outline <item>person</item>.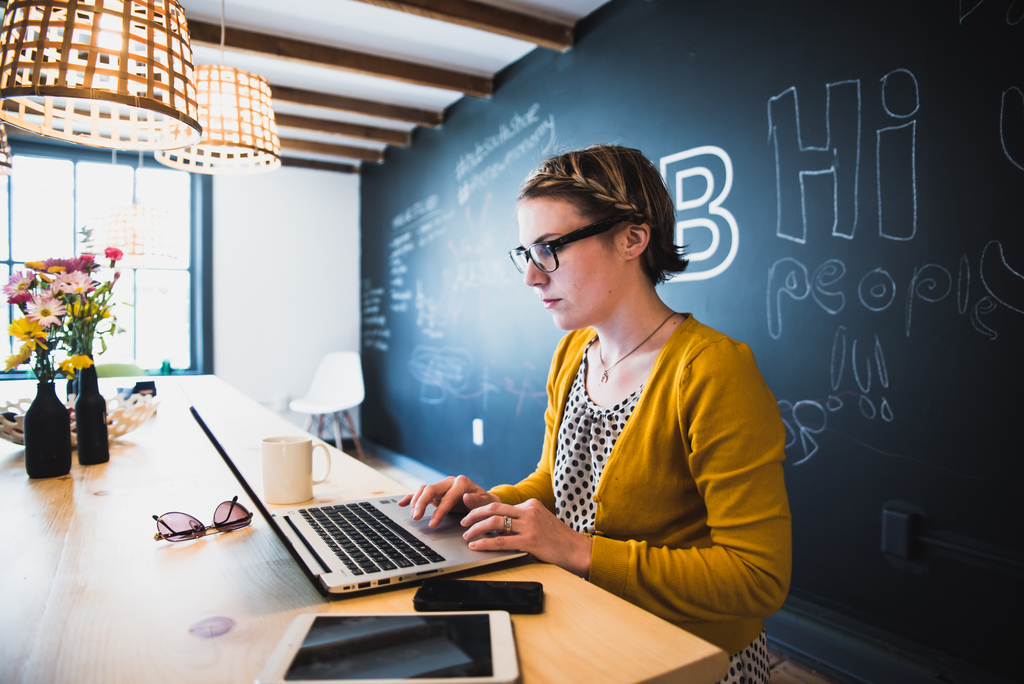
Outline: x1=438 y1=121 x2=771 y2=658.
